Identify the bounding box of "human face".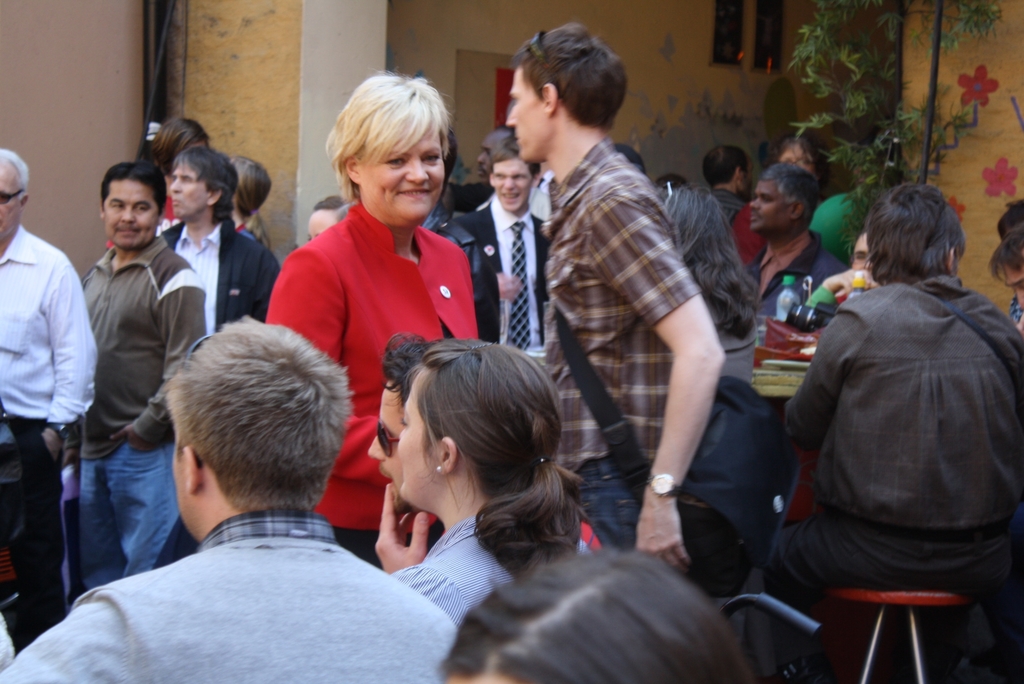
locate(852, 233, 874, 275).
